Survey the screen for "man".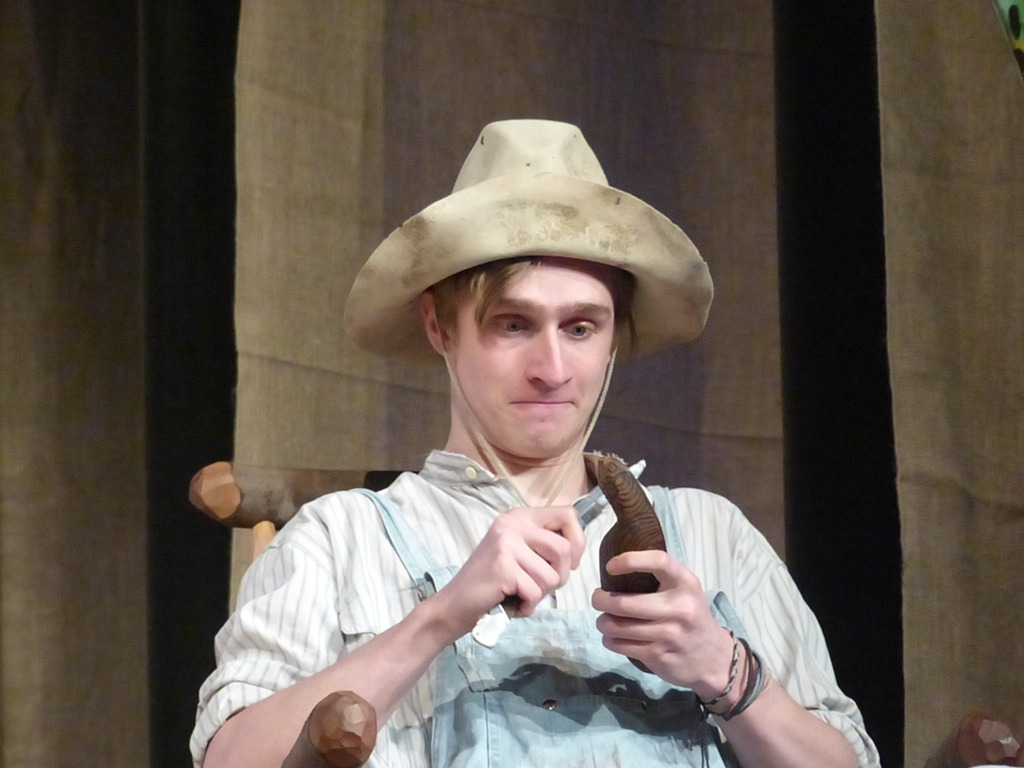
Survey found: bbox=(190, 138, 837, 765).
